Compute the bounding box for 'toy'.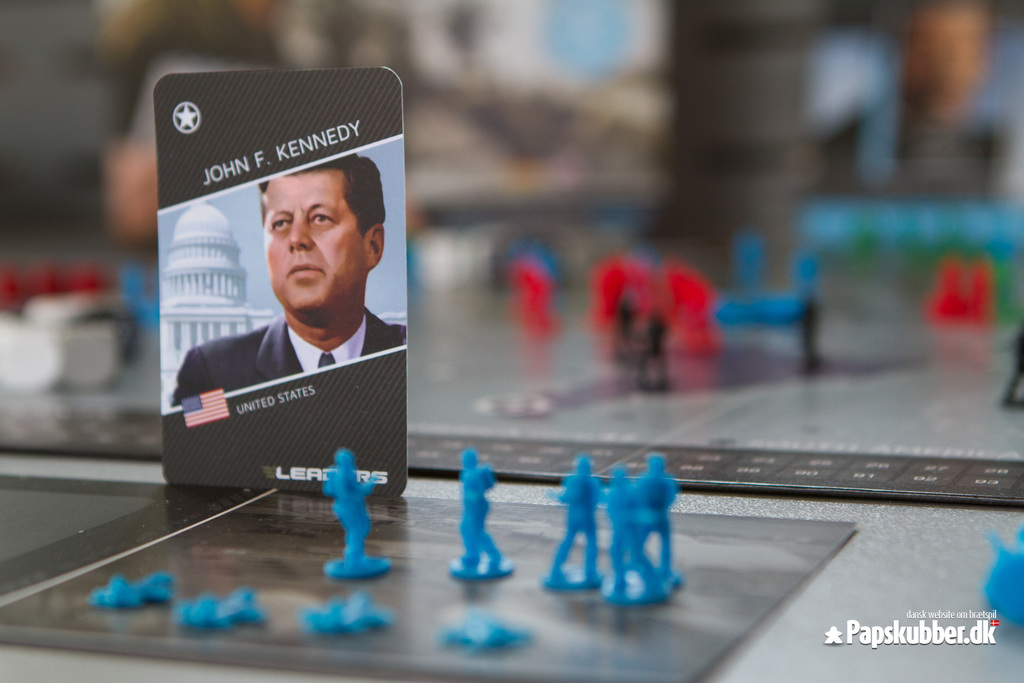
l=588, t=465, r=659, b=607.
